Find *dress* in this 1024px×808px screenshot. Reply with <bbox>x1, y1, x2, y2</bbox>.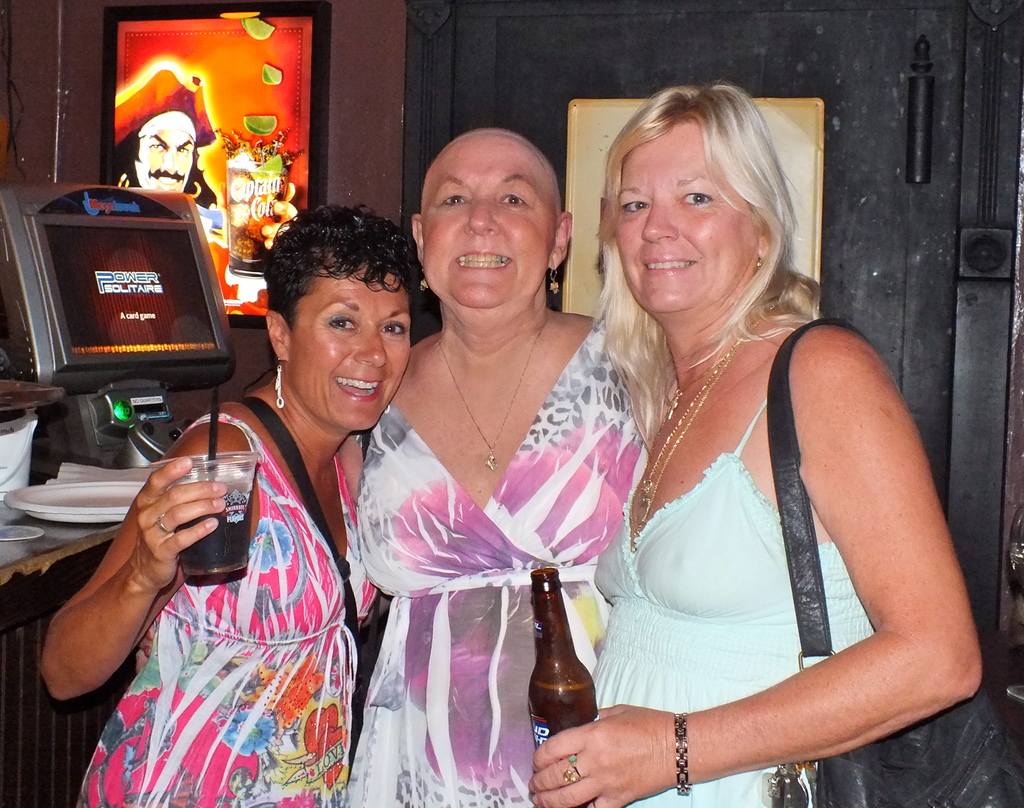
<bbox>355, 324, 644, 807</bbox>.
